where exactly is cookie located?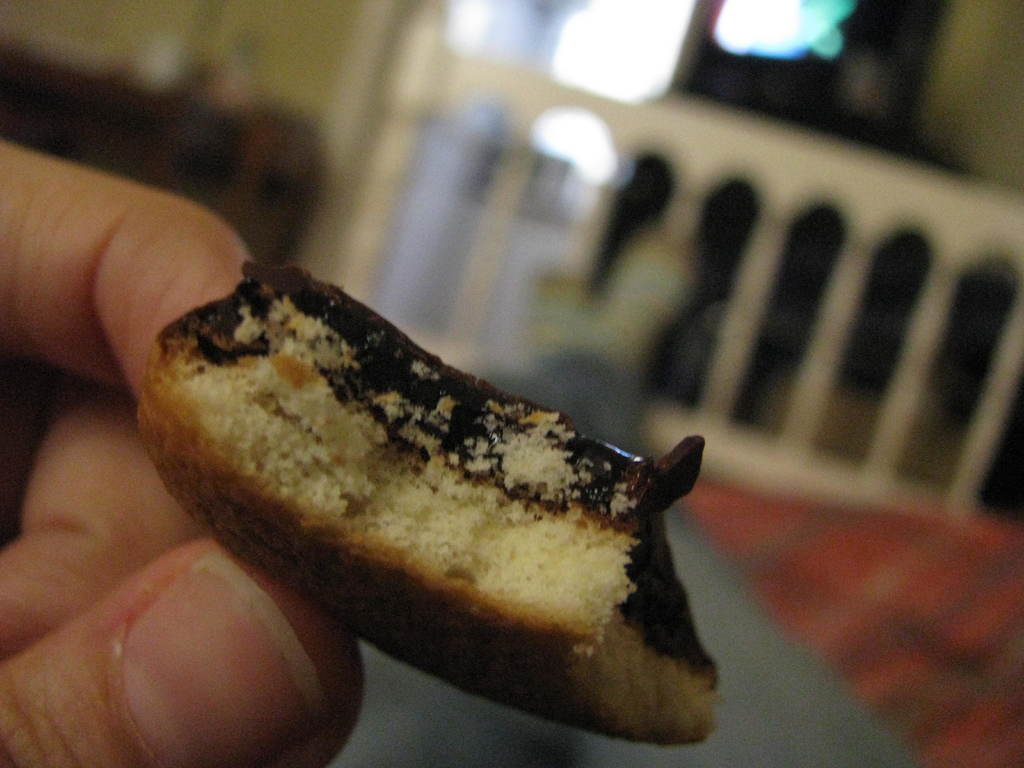
Its bounding box is BBox(133, 255, 723, 749).
